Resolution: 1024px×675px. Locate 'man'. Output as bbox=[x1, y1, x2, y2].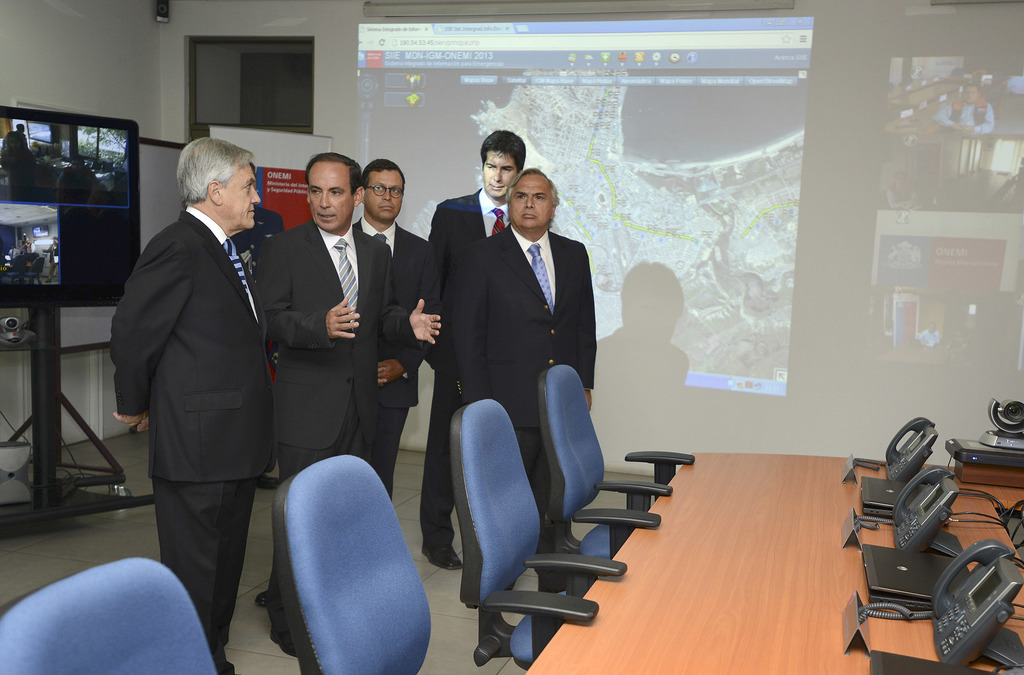
bbox=[229, 169, 285, 490].
